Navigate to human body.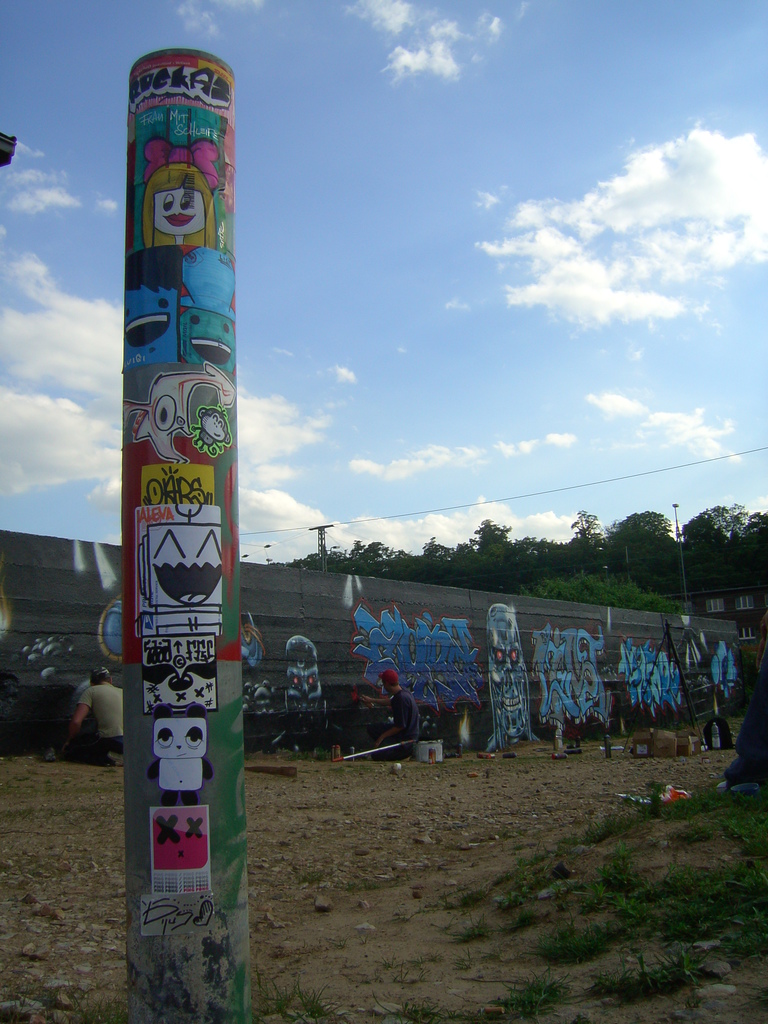
Navigation target: 65:666:125:762.
